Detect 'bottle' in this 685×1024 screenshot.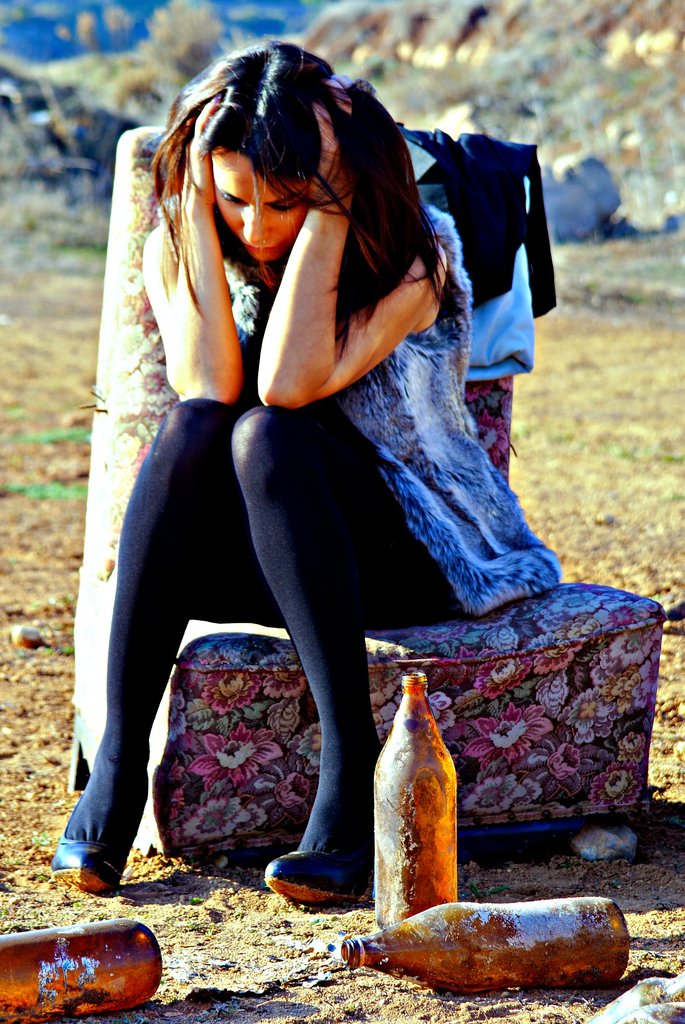
Detection: 371:676:458:941.
